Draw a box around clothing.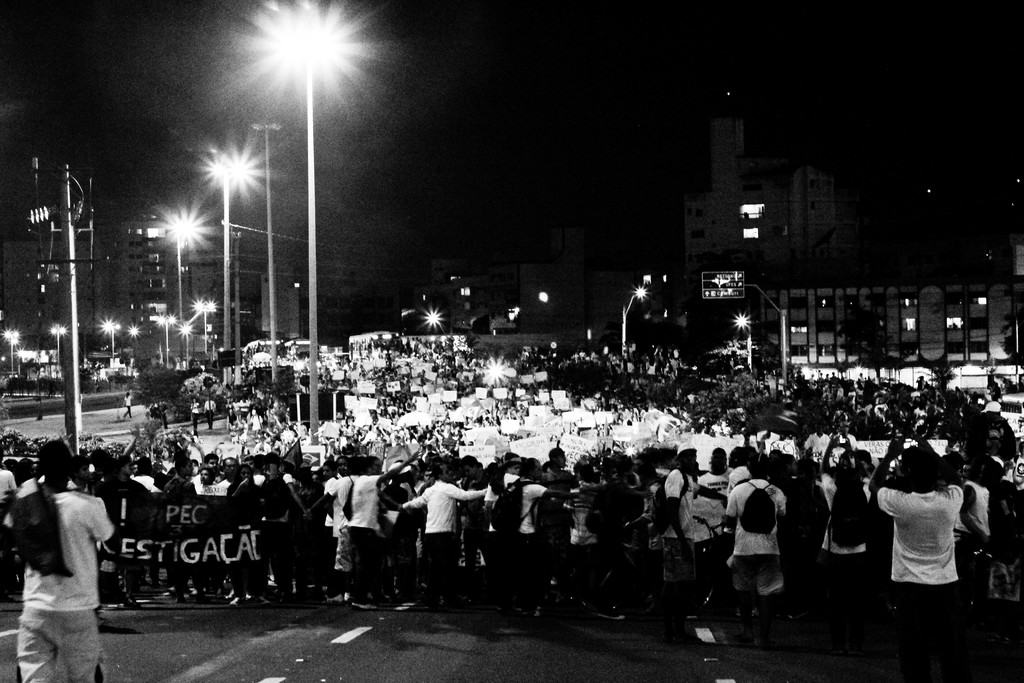
box(919, 411, 932, 415).
